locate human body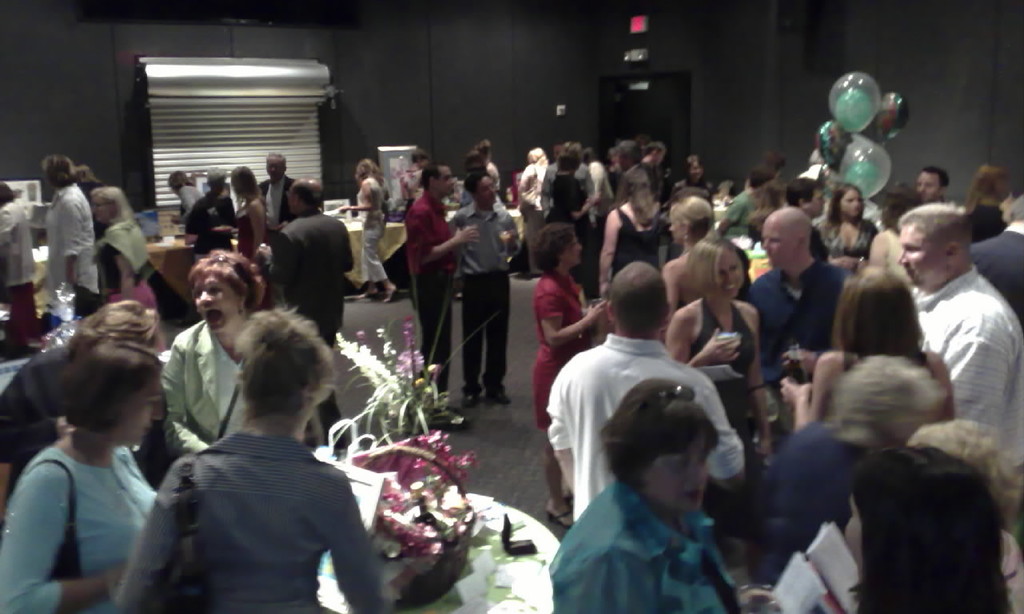
<region>0, 431, 169, 612</region>
